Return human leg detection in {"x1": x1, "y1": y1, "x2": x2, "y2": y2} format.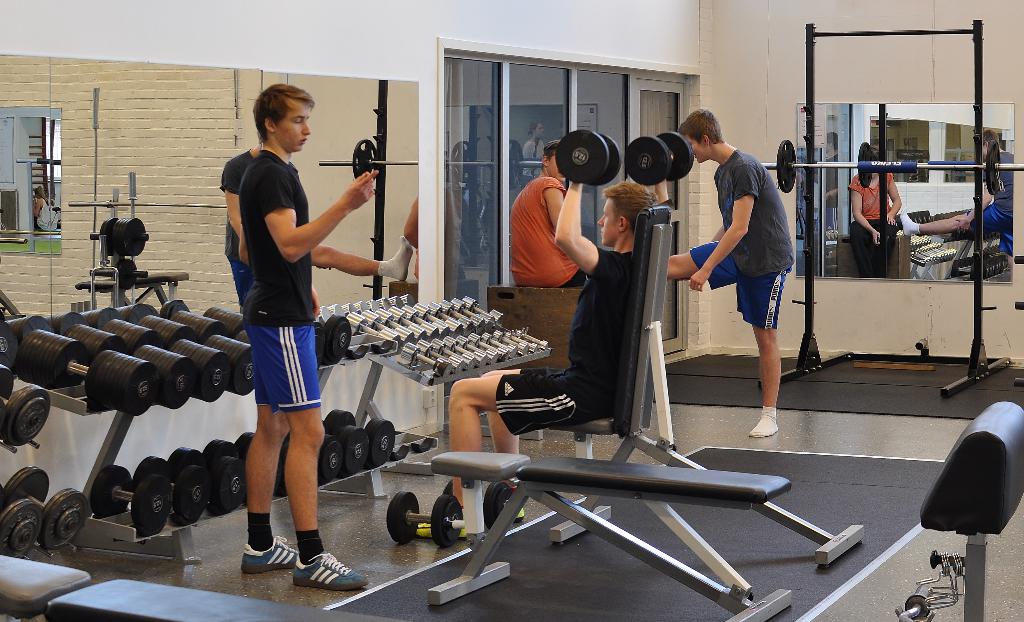
{"x1": 900, "y1": 211, "x2": 974, "y2": 237}.
